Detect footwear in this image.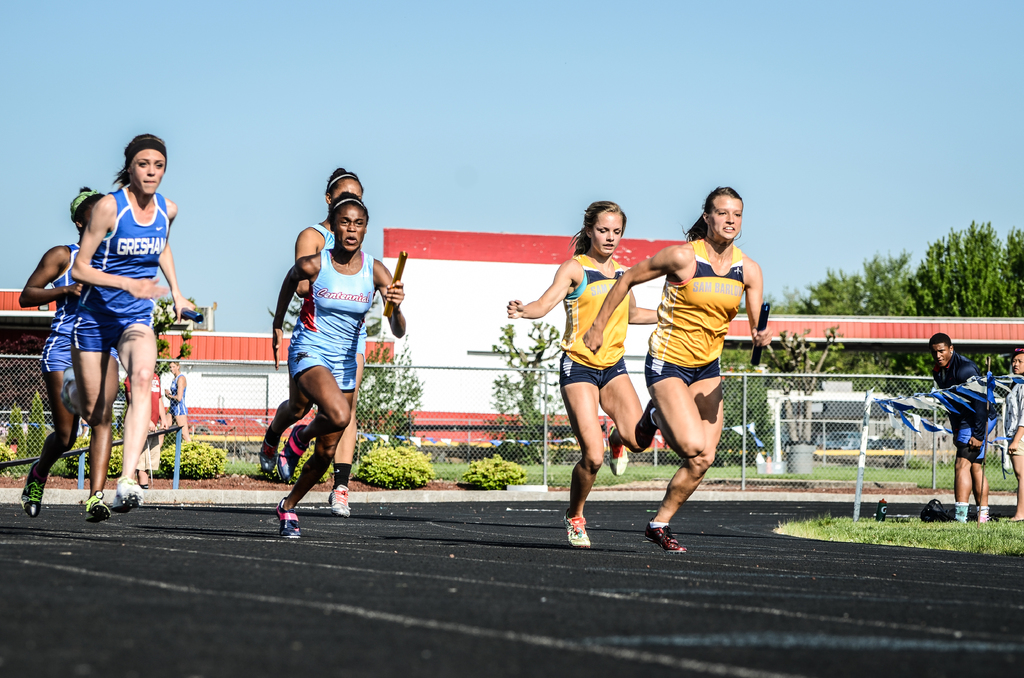
Detection: (642, 526, 703, 556).
